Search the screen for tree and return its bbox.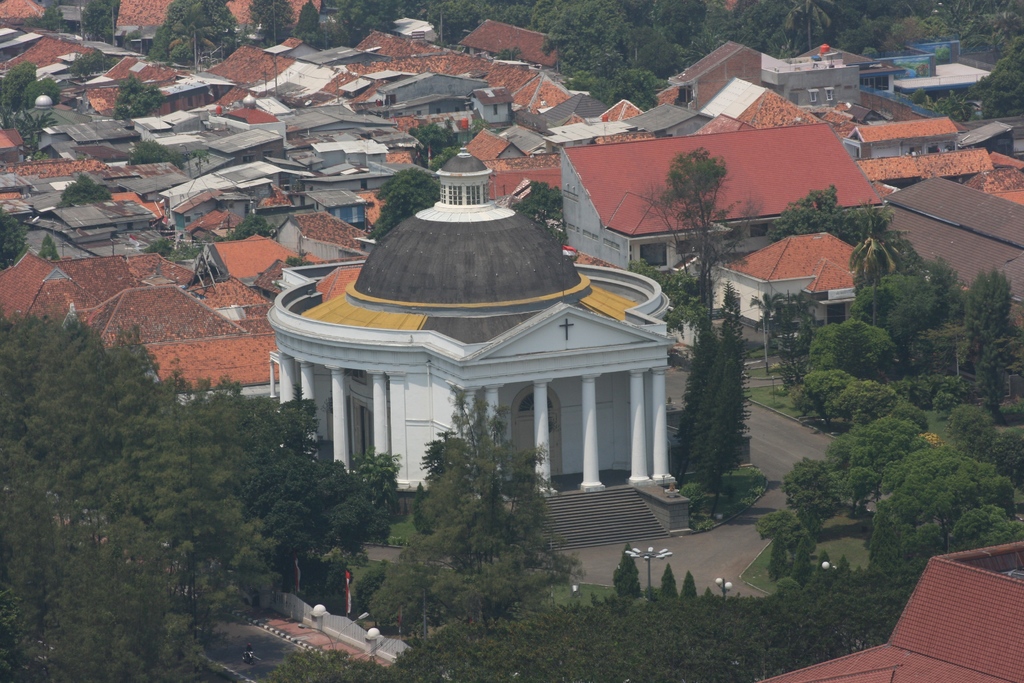
Found: <box>16,0,68,34</box>.
